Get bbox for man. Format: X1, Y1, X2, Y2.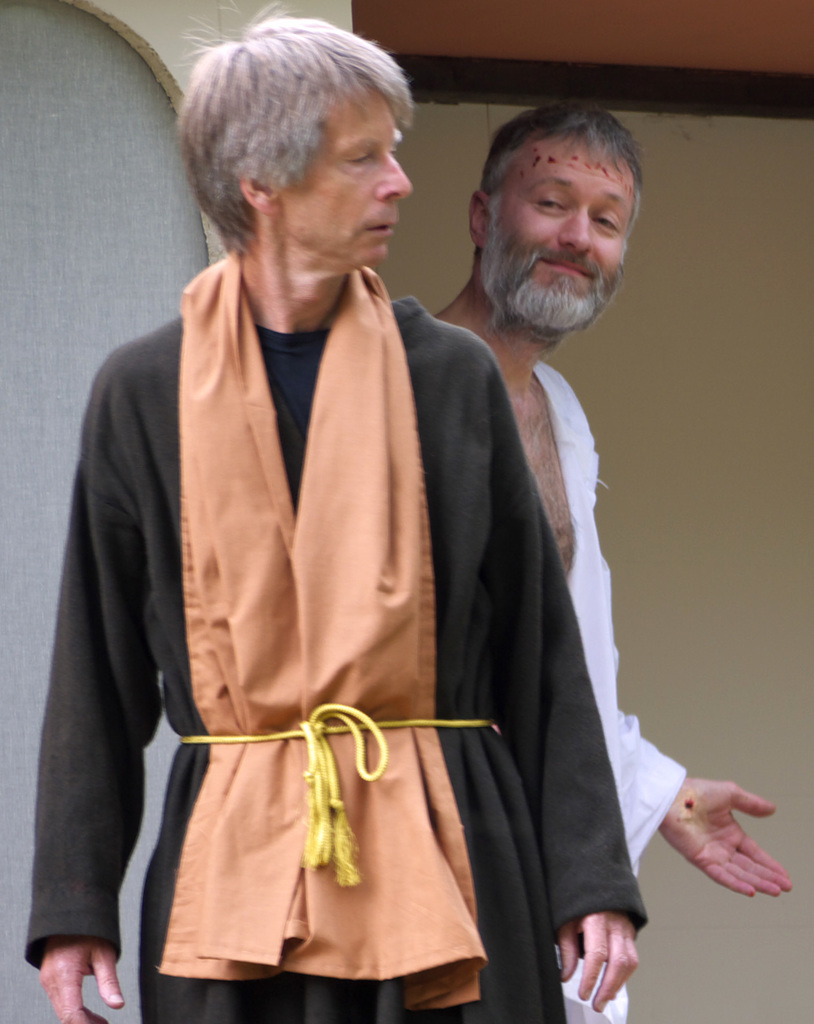
434, 99, 795, 1023.
